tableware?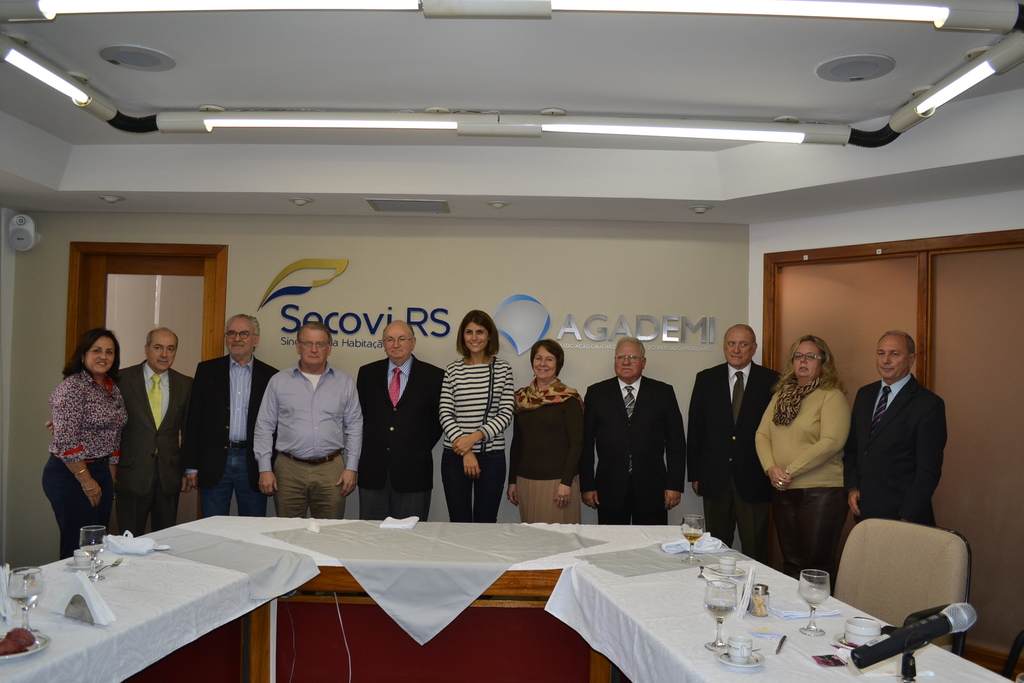
{"x1": 63, "y1": 544, "x2": 108, "y2": 575}
